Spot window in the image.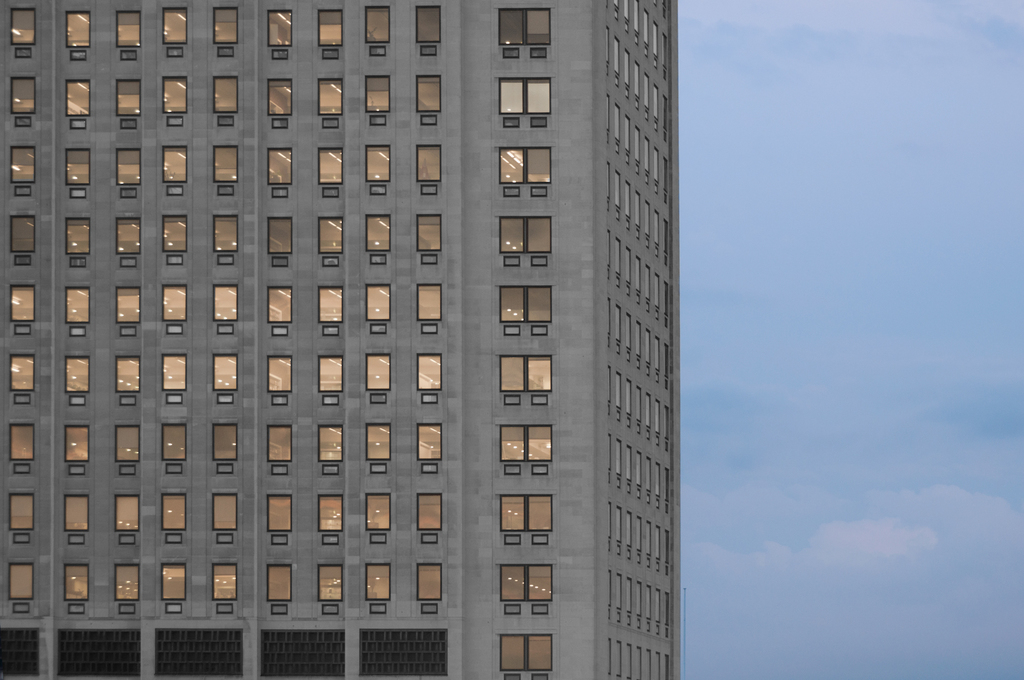
window found at box(3, 215, 39, 271).
